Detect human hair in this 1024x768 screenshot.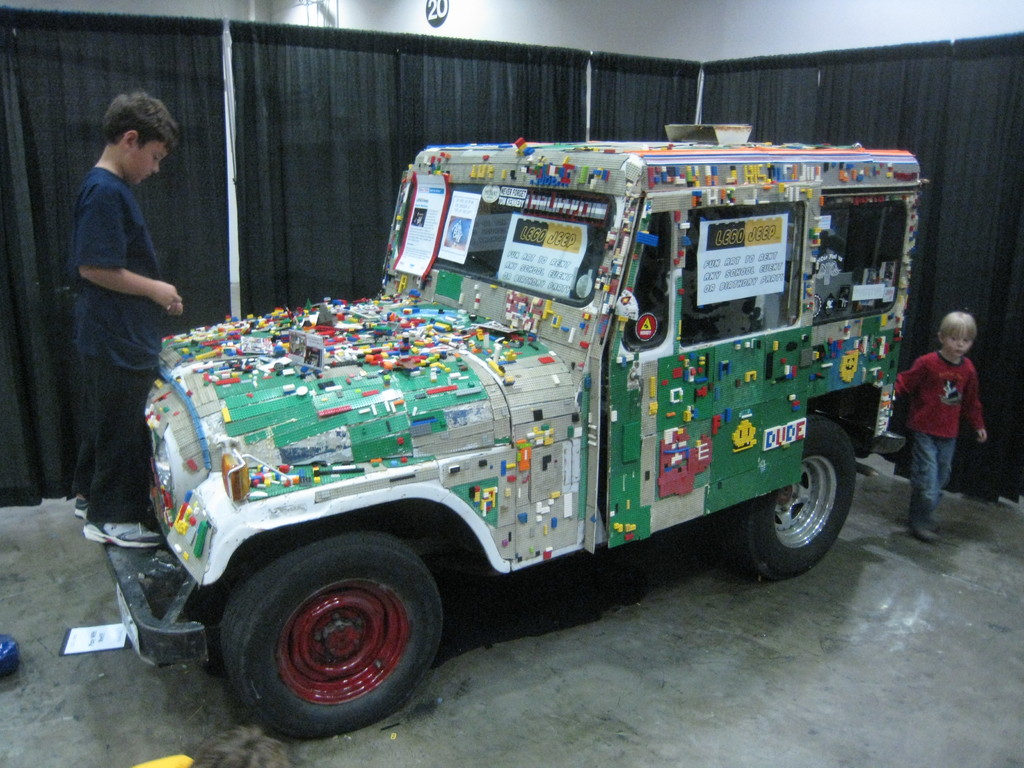
Detection: <bbox>939, 312, 977, 341</bbox>.
